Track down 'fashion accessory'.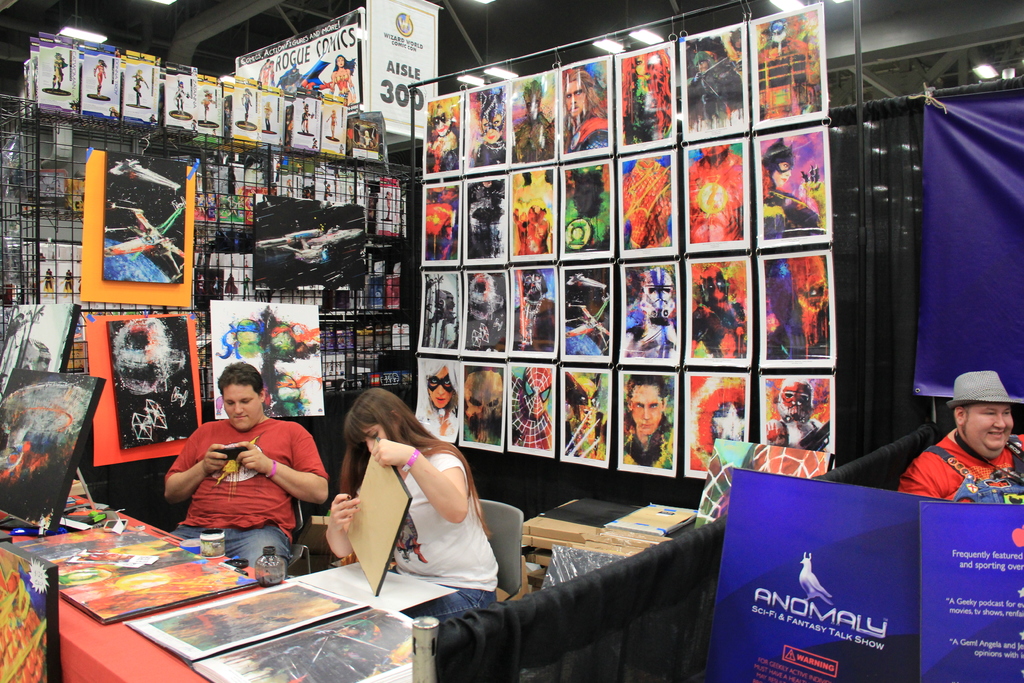
Tracked to {"x1": 946, "y1": 368, "x2": 1023, "y2": 407}.
